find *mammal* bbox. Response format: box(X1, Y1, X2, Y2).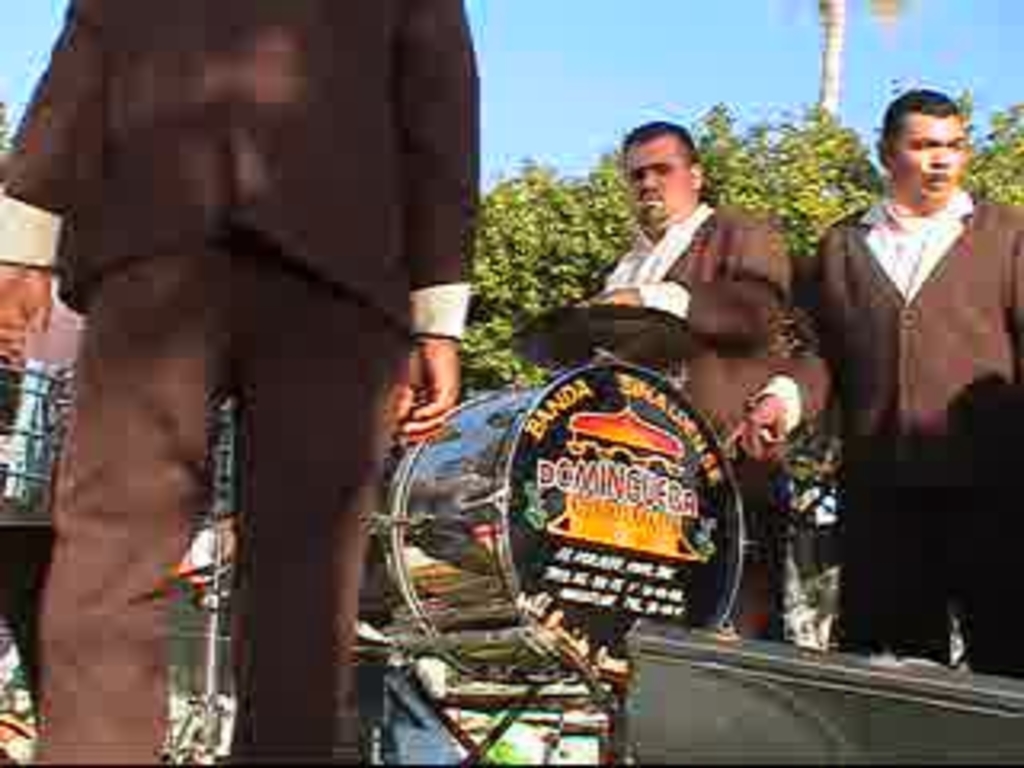
box(0, 707, 38, 765).
